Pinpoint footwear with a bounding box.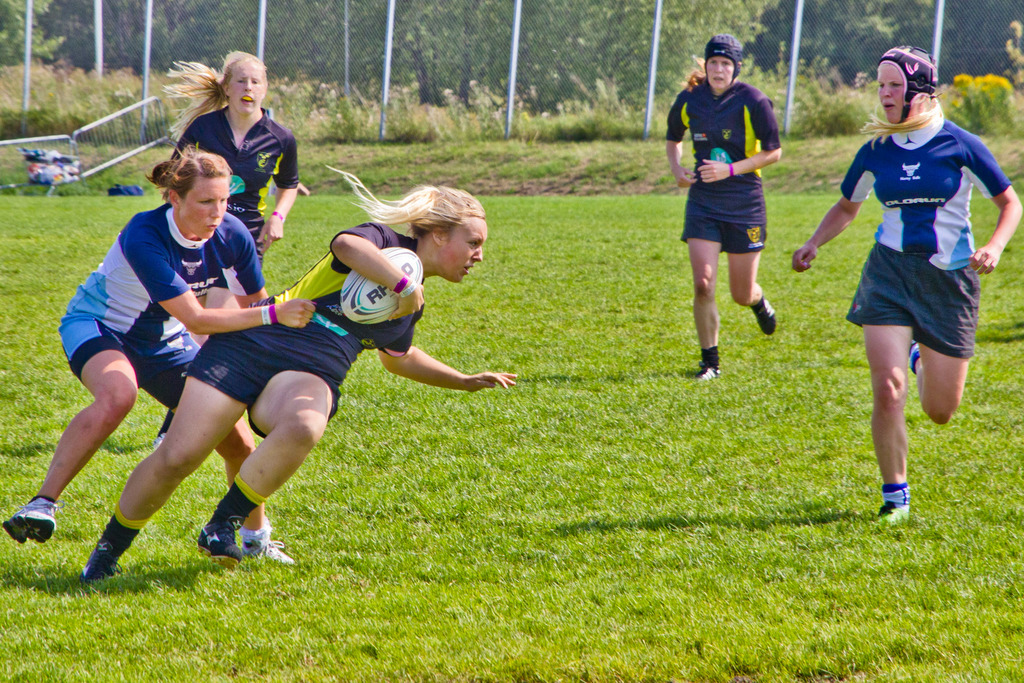
<bbox>237, 537, 295, 567</bbox>.
